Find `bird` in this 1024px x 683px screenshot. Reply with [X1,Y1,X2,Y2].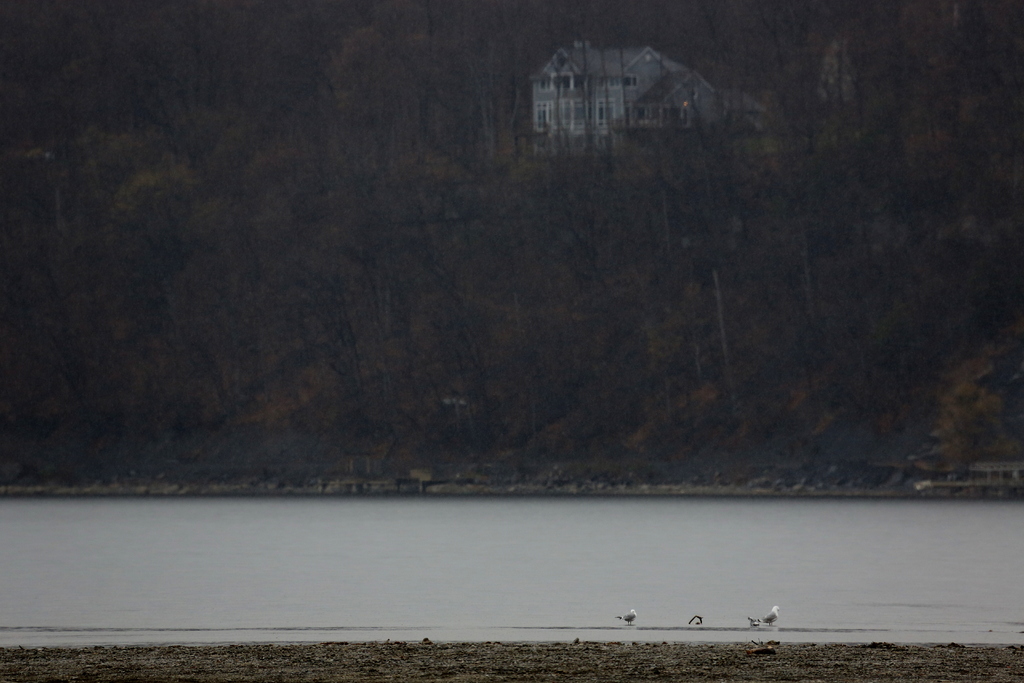
[748,617,757,625].
